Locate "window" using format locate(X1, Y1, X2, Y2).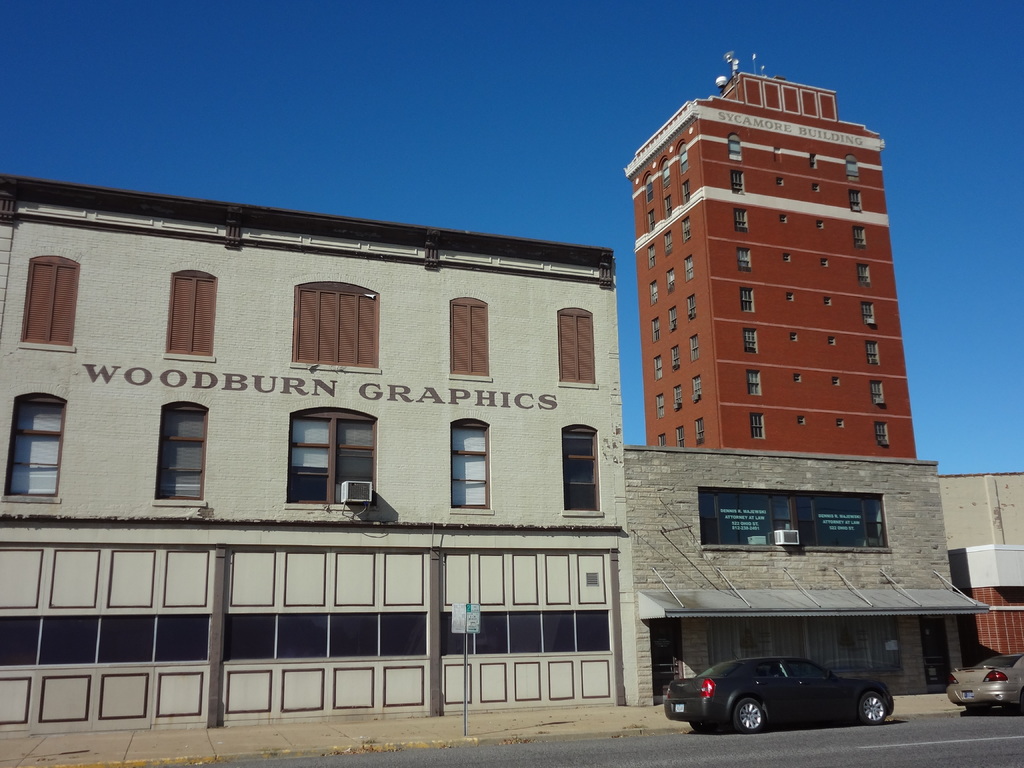
locate(783, 251, 791, 262).
